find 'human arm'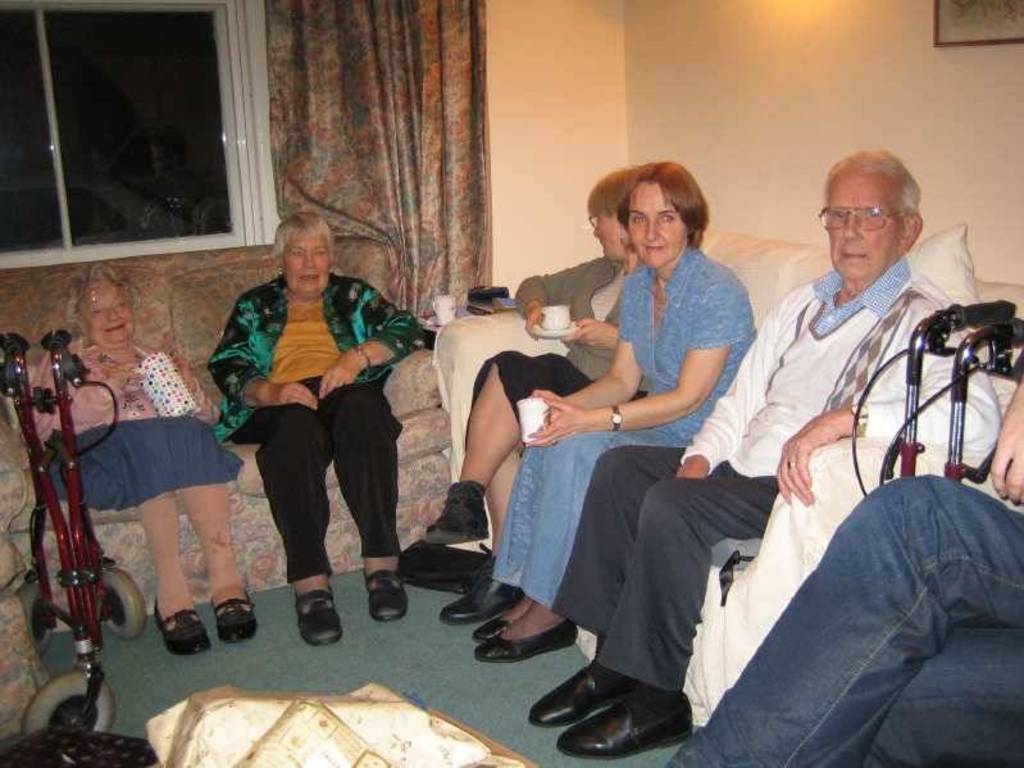
<bbox>27, 351, 147, 451</bbox>
